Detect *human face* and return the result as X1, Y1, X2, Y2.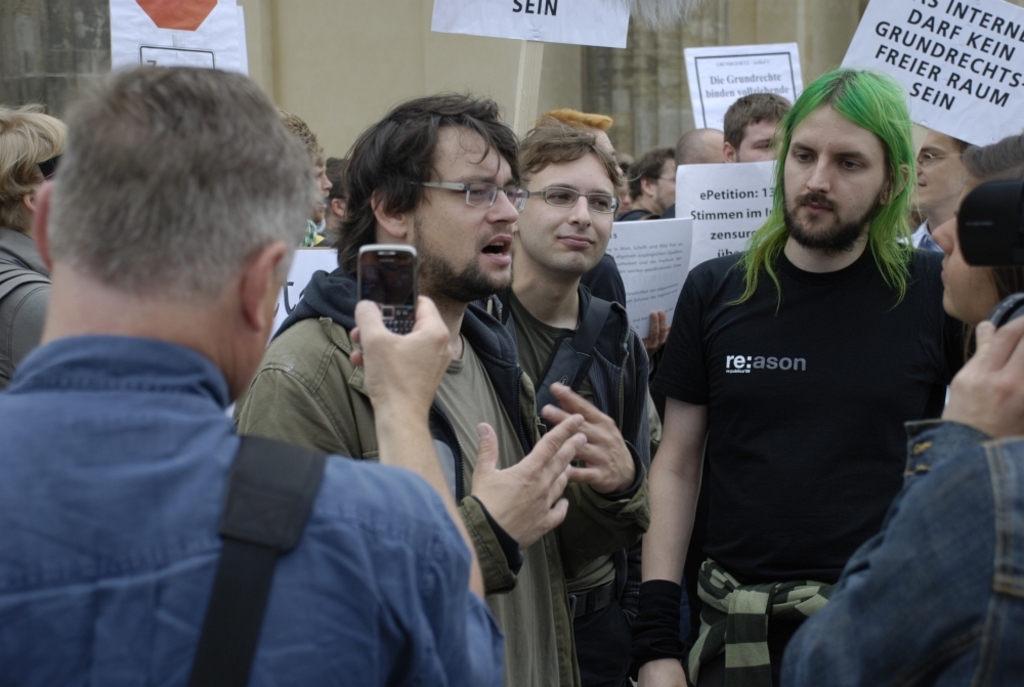
742, 121, 780, 165.
